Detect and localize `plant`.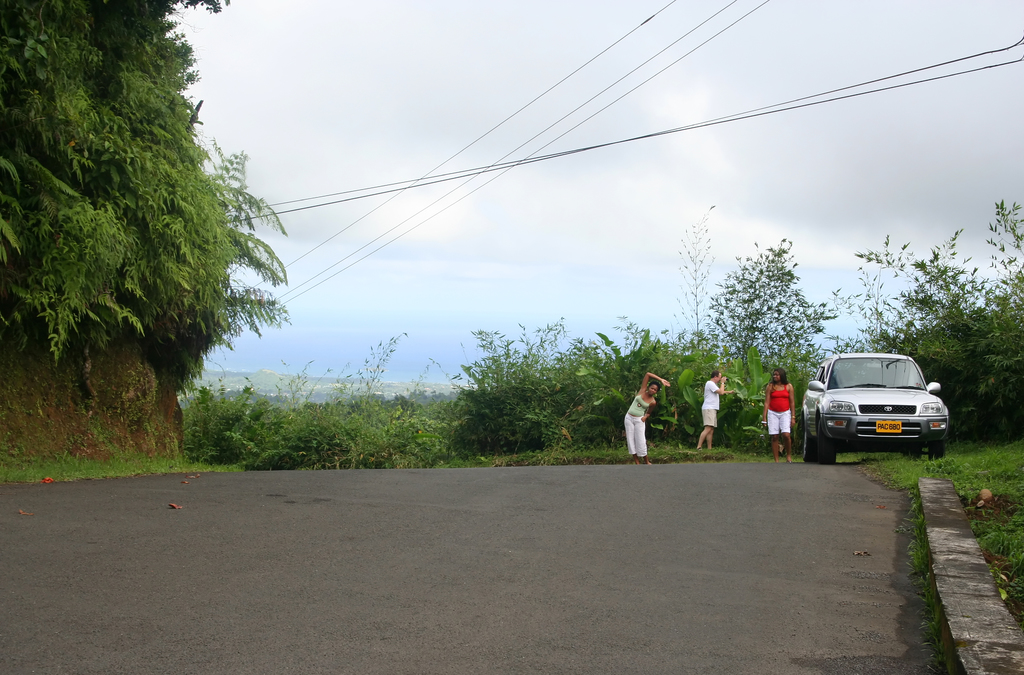
Localized at BBox(705, 236, 838, 447).
